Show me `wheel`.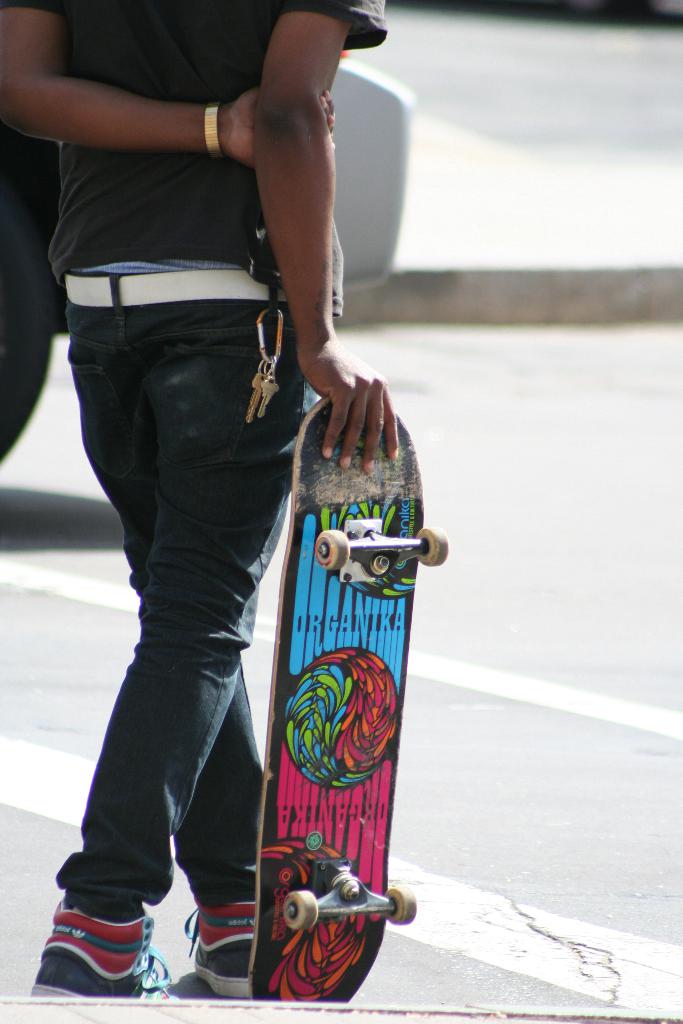
`wheel` is here: (0, 187, 54, 463).
